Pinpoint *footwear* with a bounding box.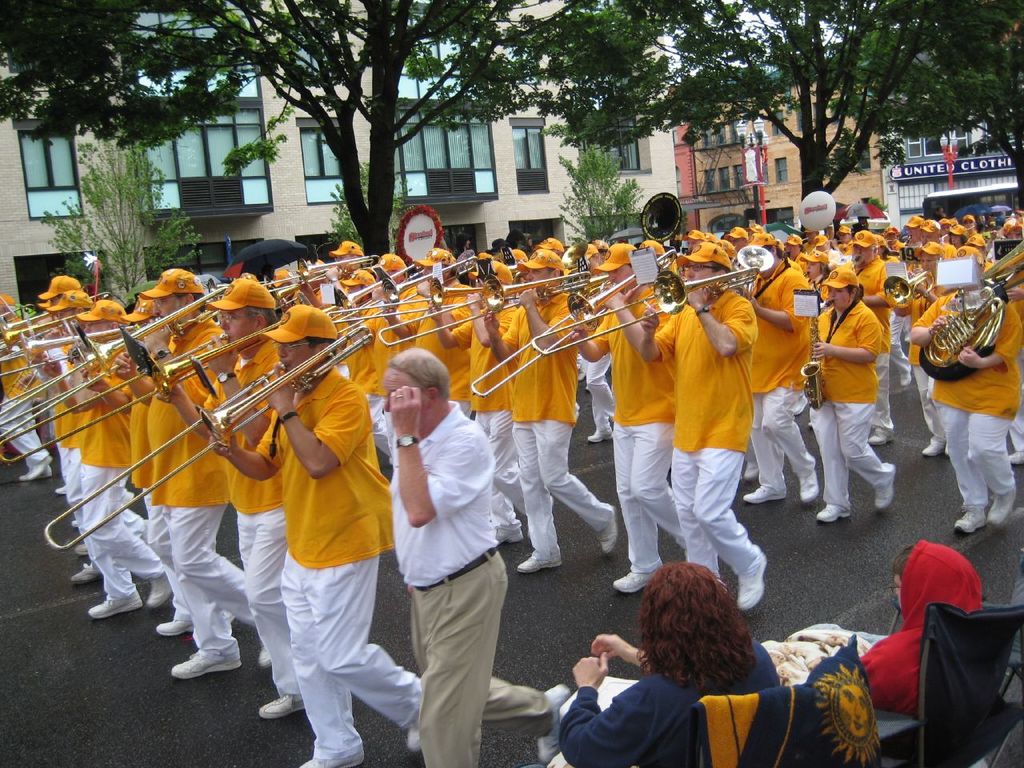
<region>86, 591, 142, 615</region>.
